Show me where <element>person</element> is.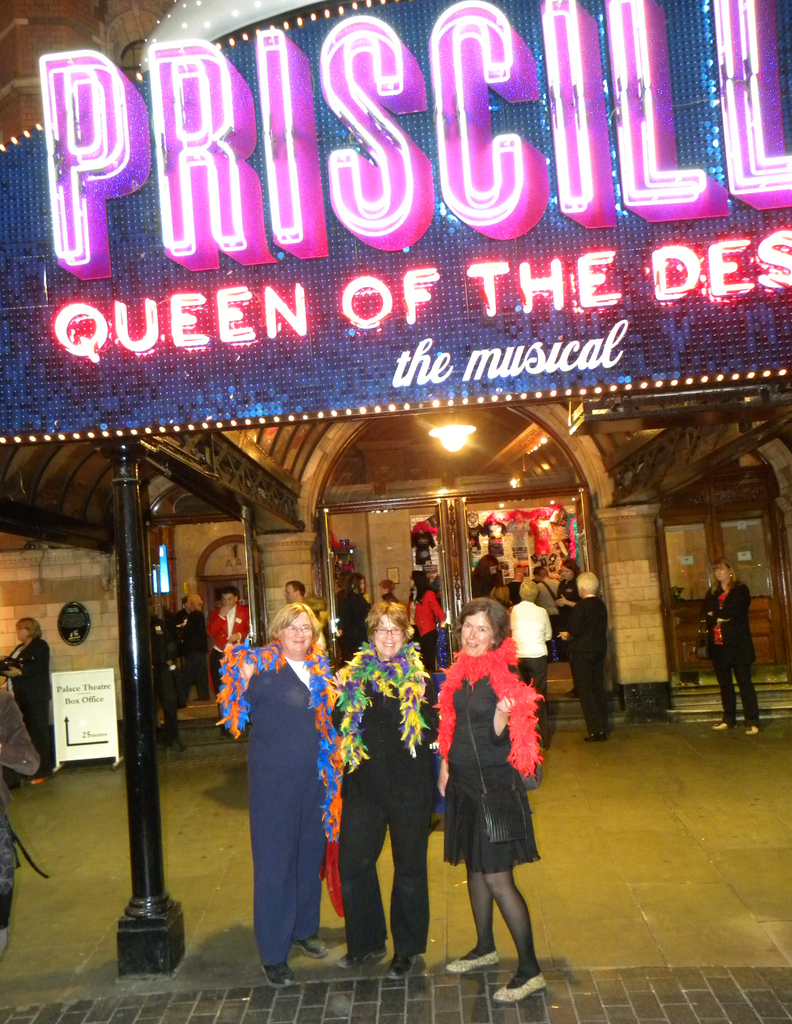
<element>person</element> is at Rect(404, 573, 424, 655).
